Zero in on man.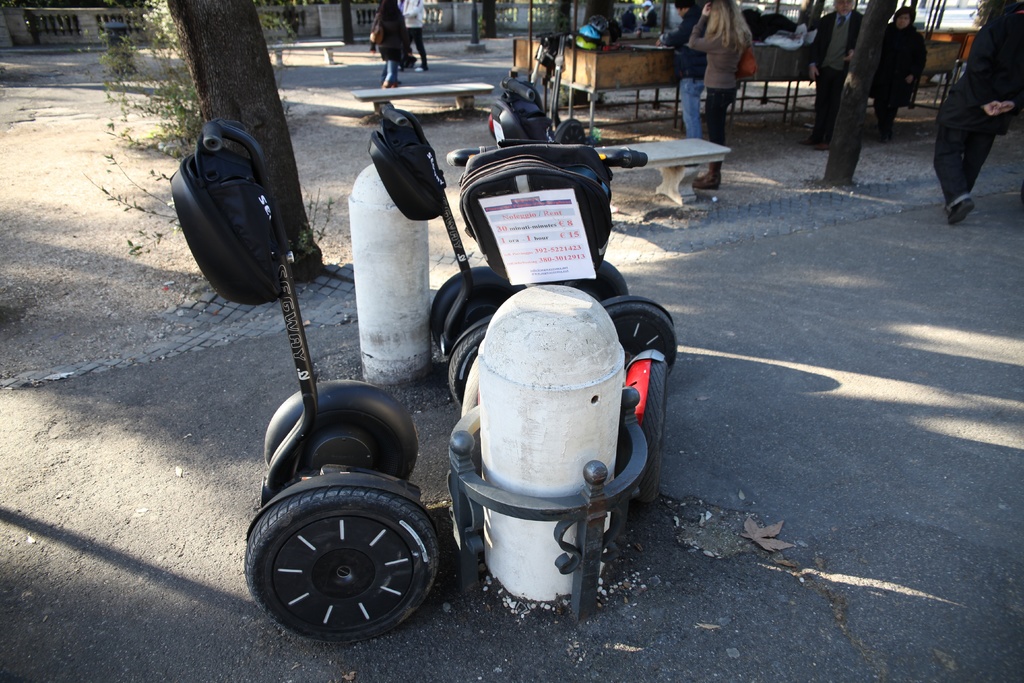
Zeroed in: pyautogui.locateOnScreen(797, 0, 865, 148).
